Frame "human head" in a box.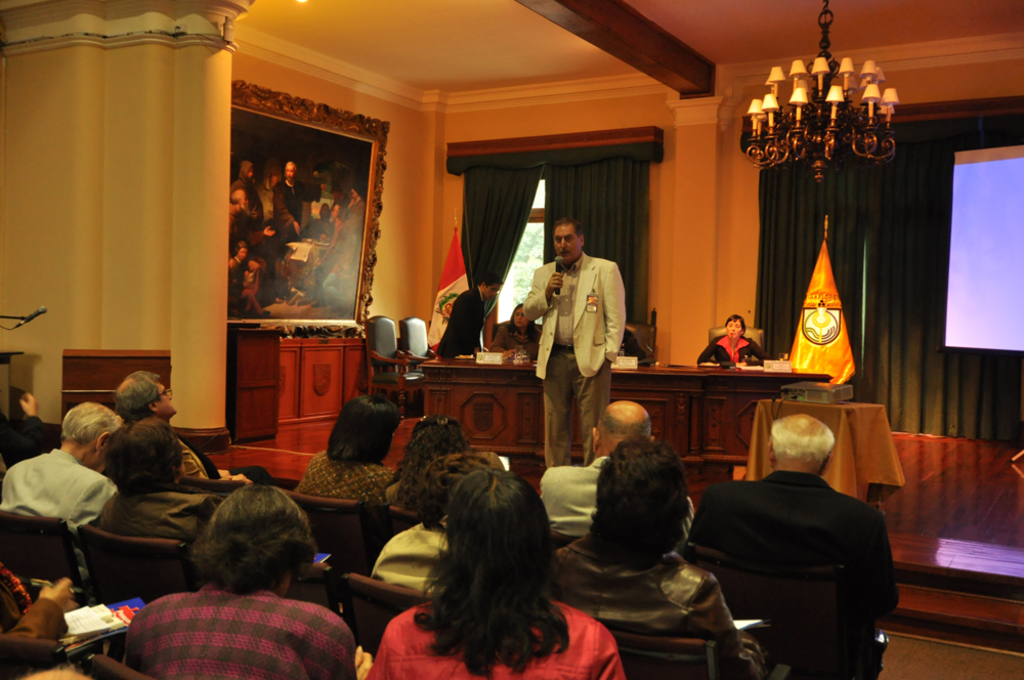
Rect(593, 396, 654, 460).
